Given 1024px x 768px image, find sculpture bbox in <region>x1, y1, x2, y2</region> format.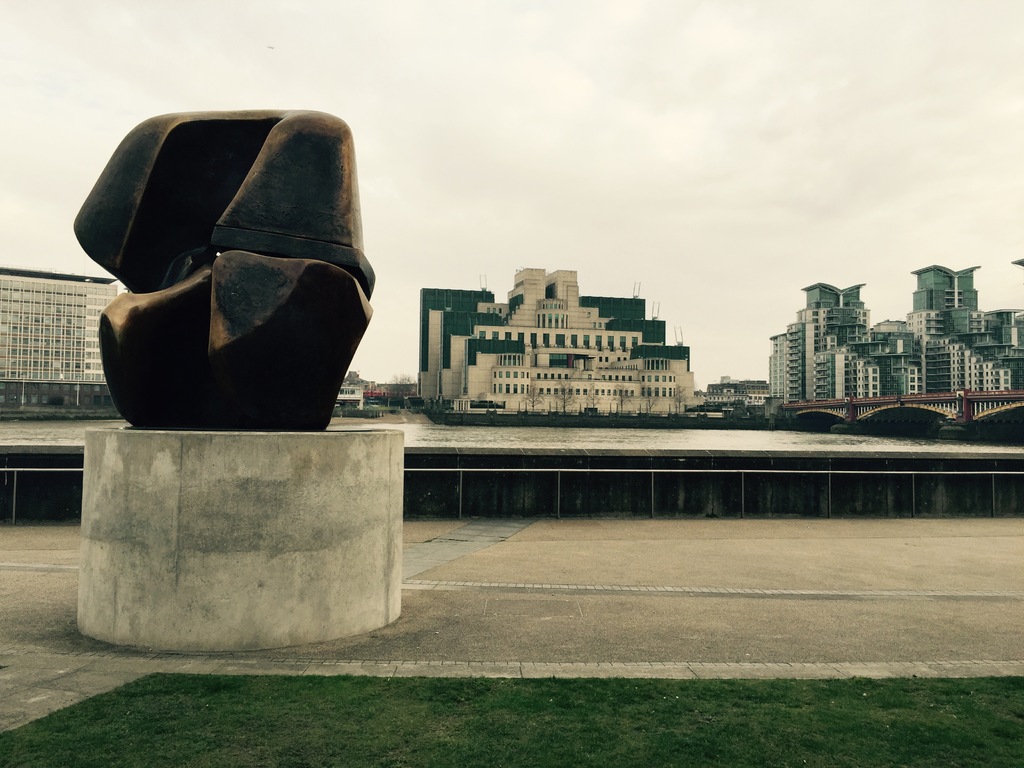
<region>81, 120, 385, 440</region>.
